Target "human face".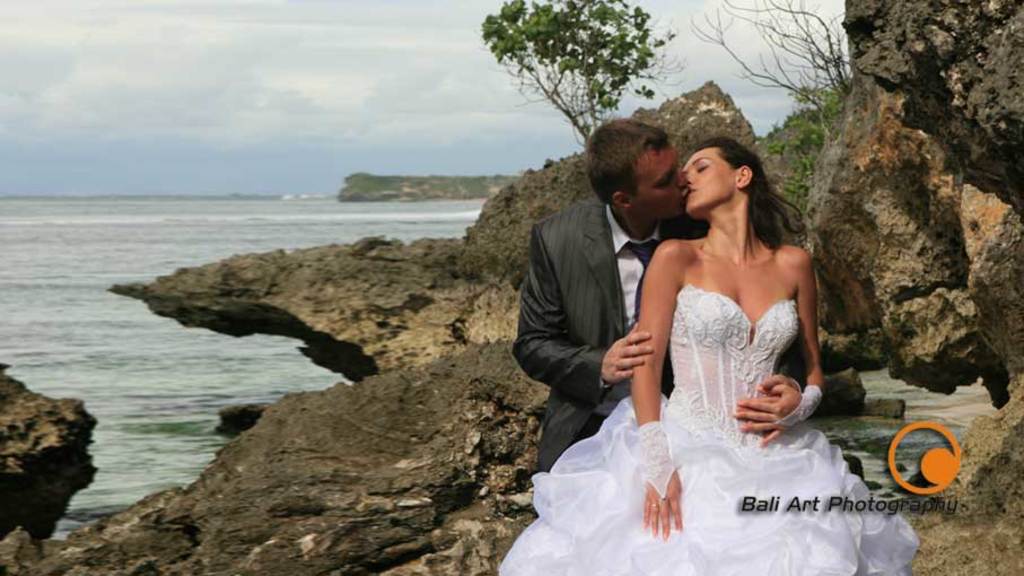
Target region: [686, 147, 736, 213].
